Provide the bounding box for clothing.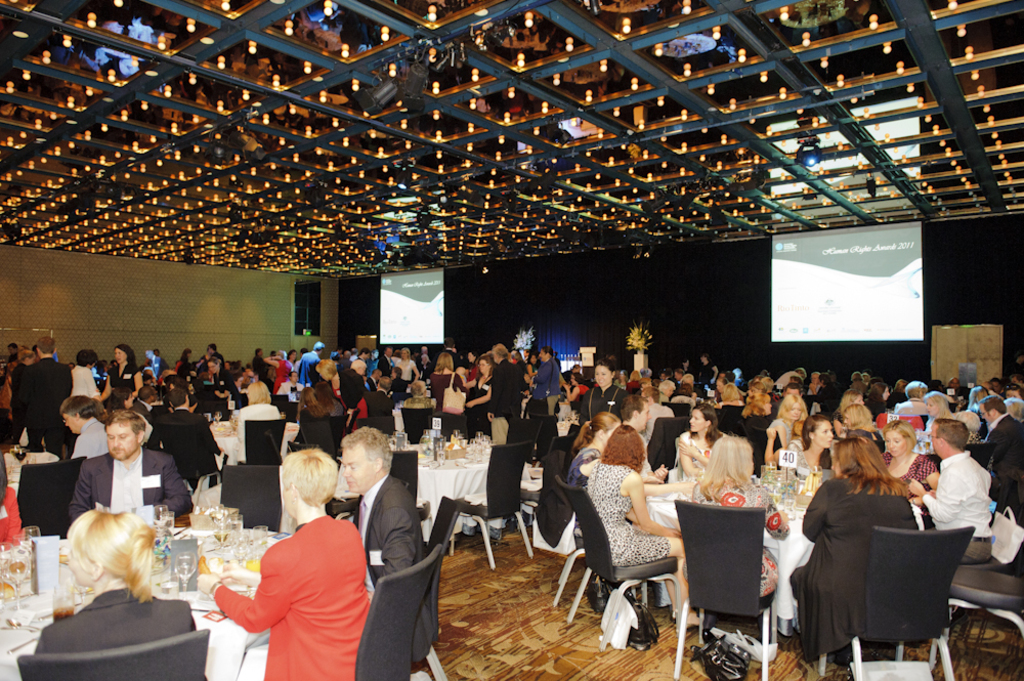
select_region(63, 443, 189, 523).
